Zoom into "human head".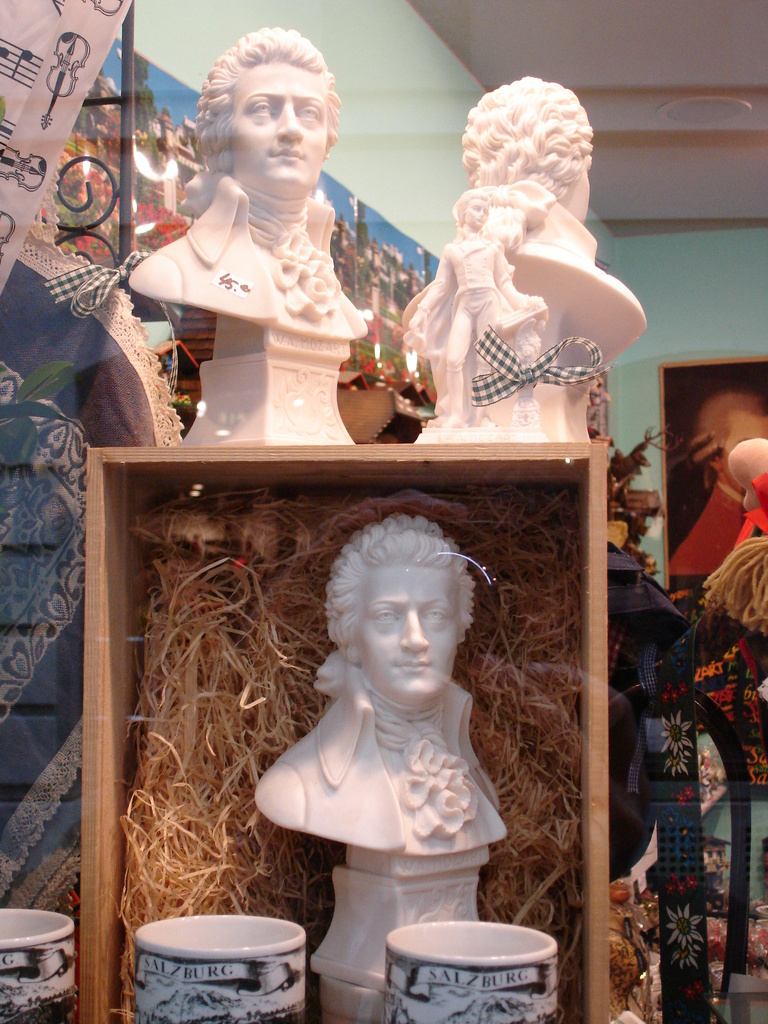
Zoom target: 319/518/478/709.
